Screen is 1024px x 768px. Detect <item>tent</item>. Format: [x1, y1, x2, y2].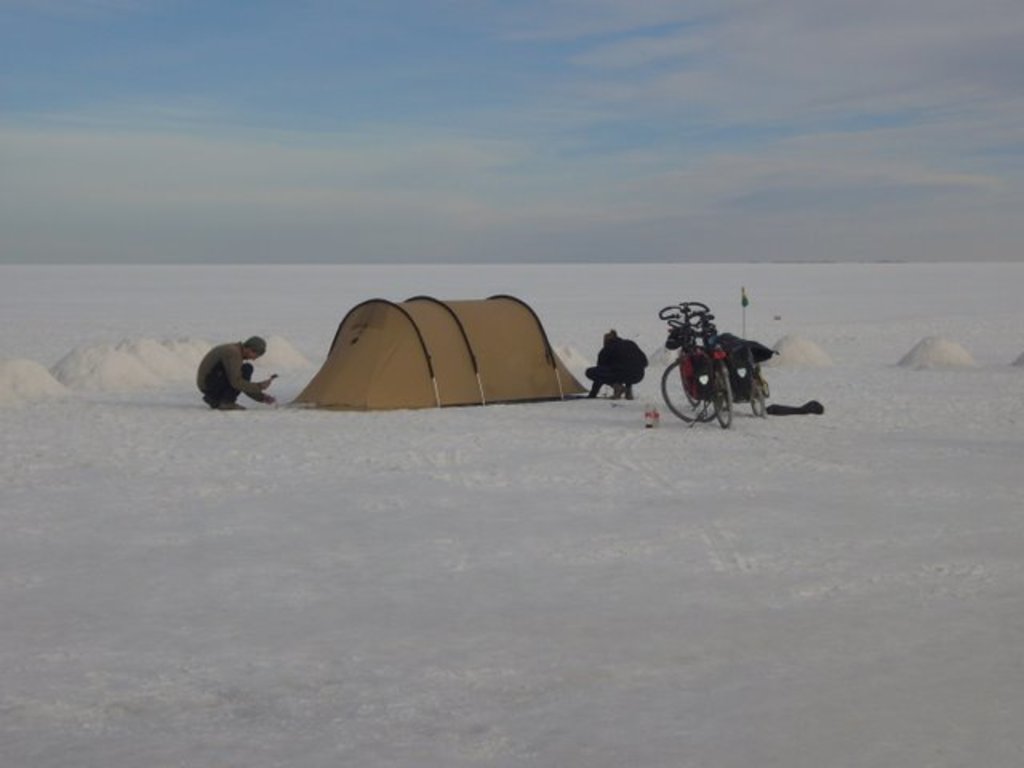
[253, 280, 610, 410].
